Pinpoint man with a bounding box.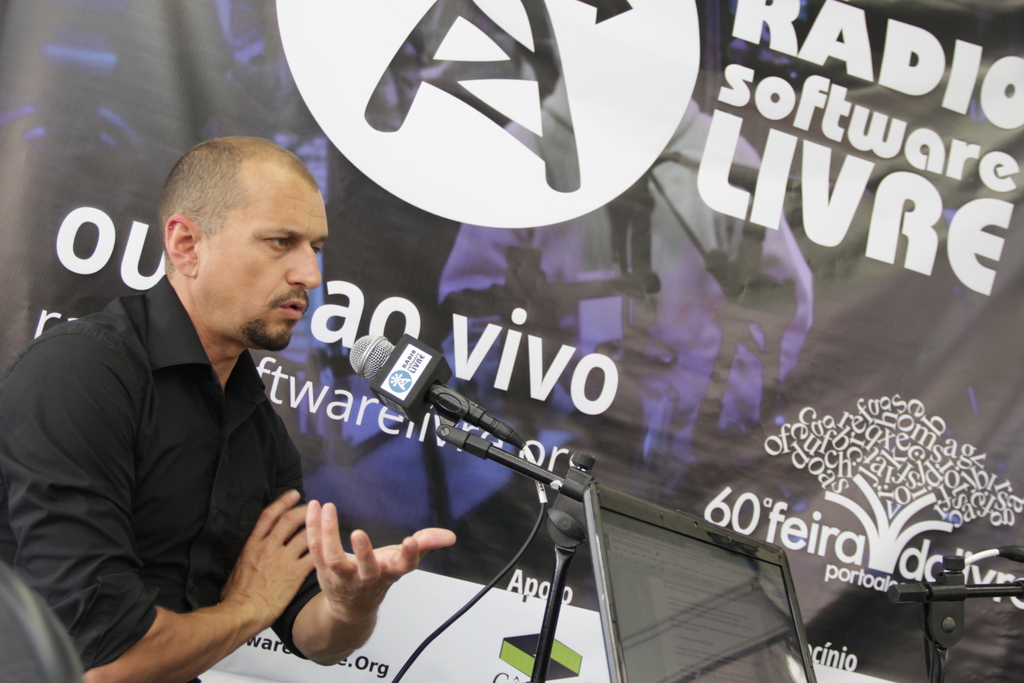
x1=0 y1=138 x2=454 y2=682.
